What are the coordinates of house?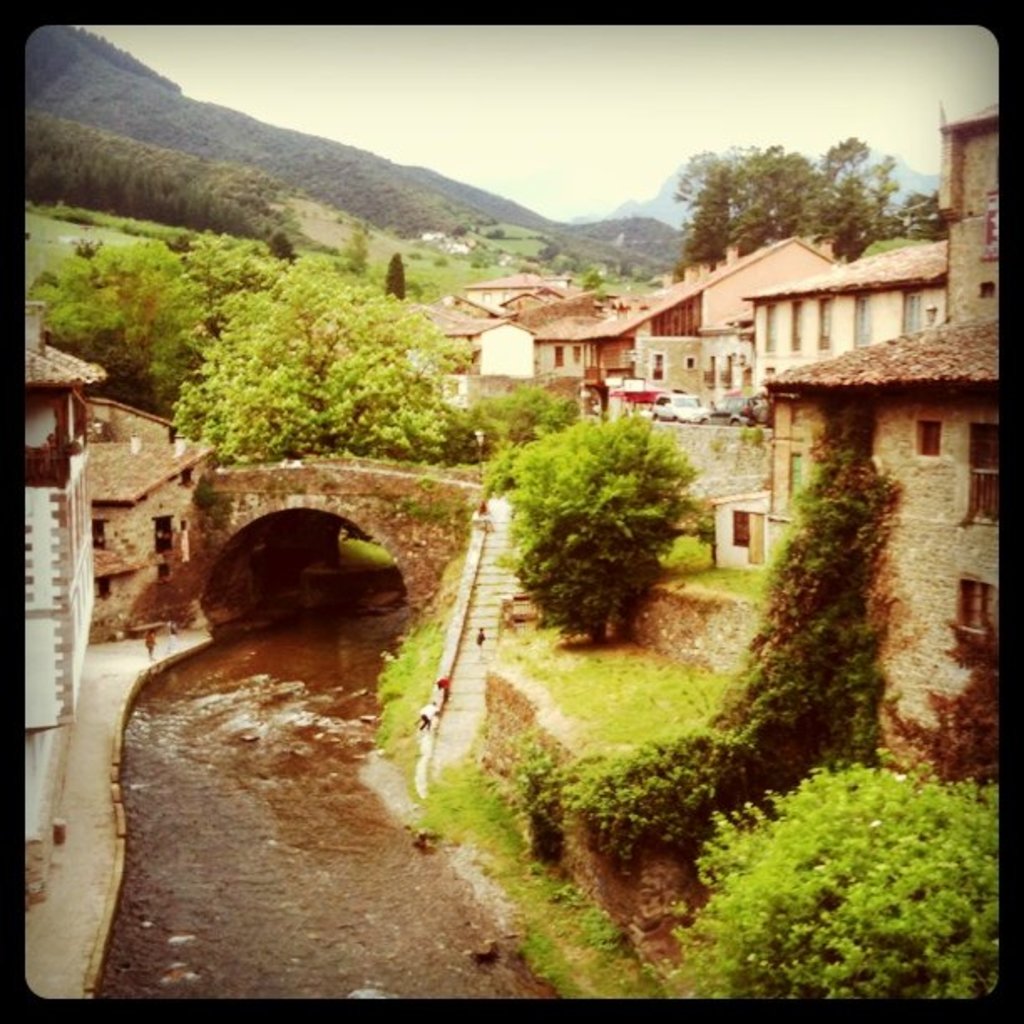
17/313/105/731.
